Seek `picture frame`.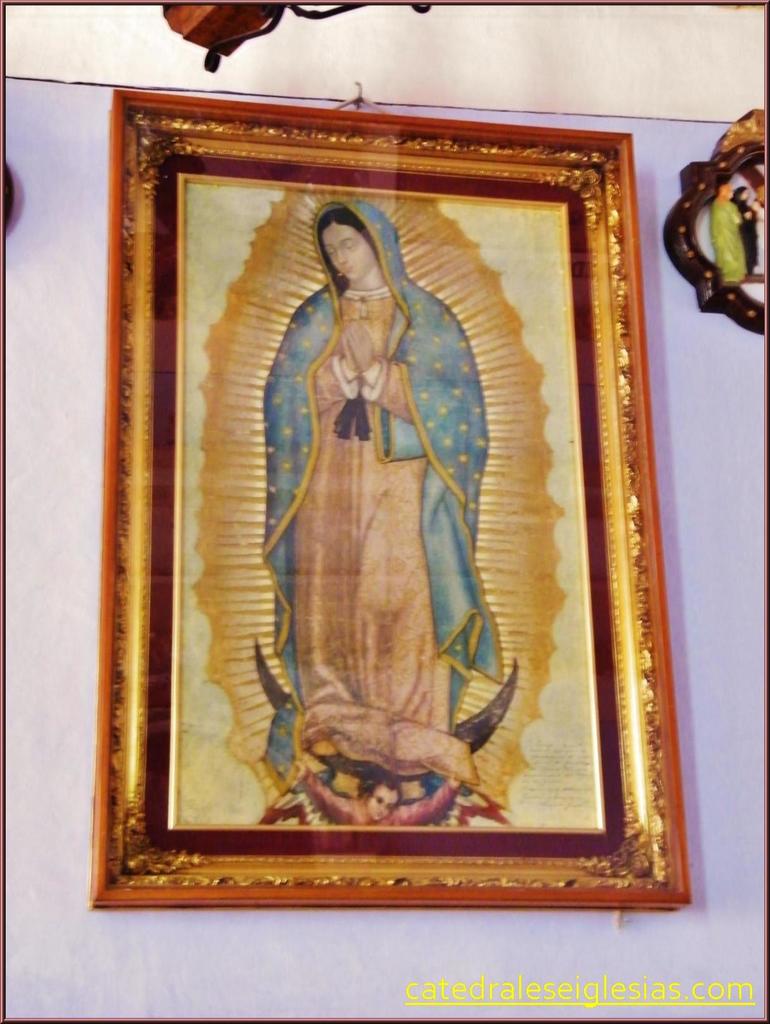
Rect(92, 94, 682, 911).
